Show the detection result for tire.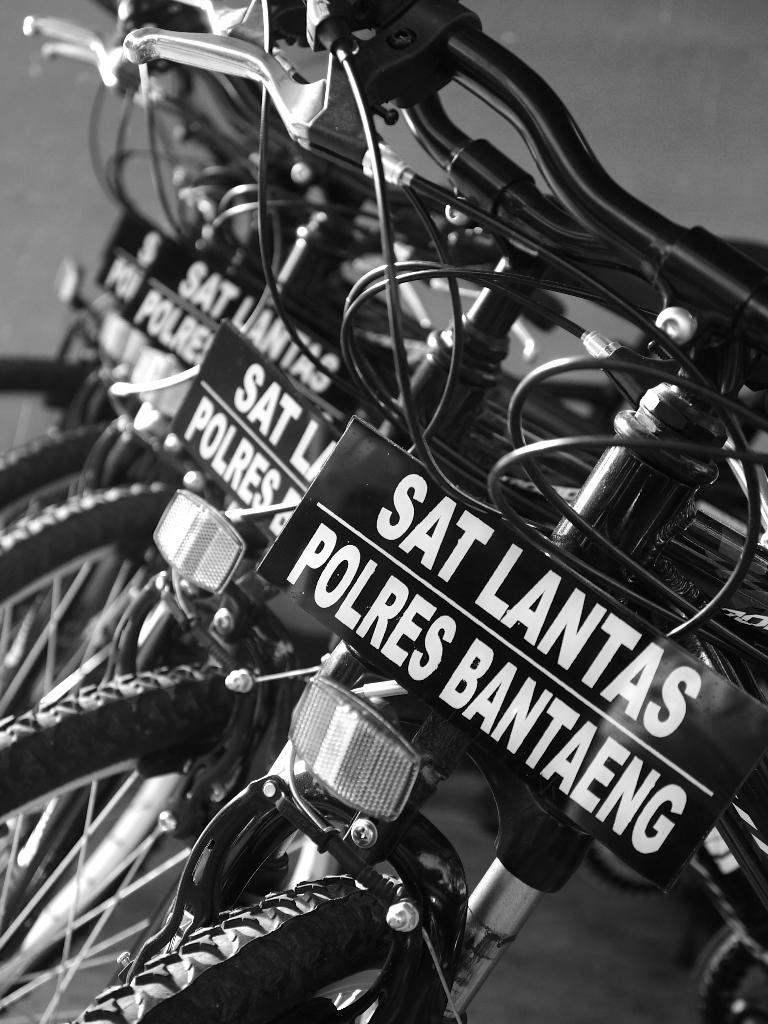
box(0, 652, 233, 838).
